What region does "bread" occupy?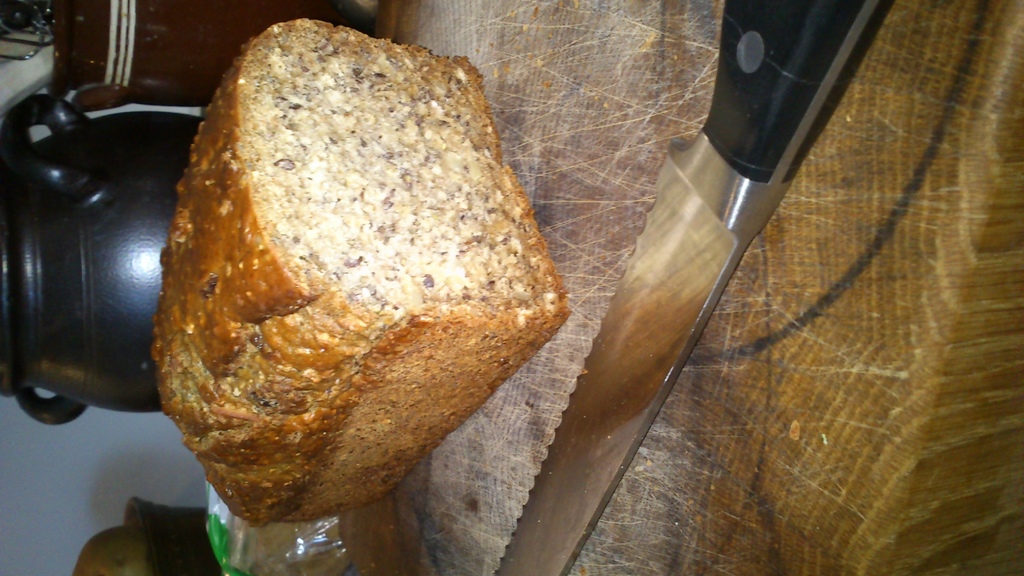
<bbox>149, 17, 572, 529</bbox>.
